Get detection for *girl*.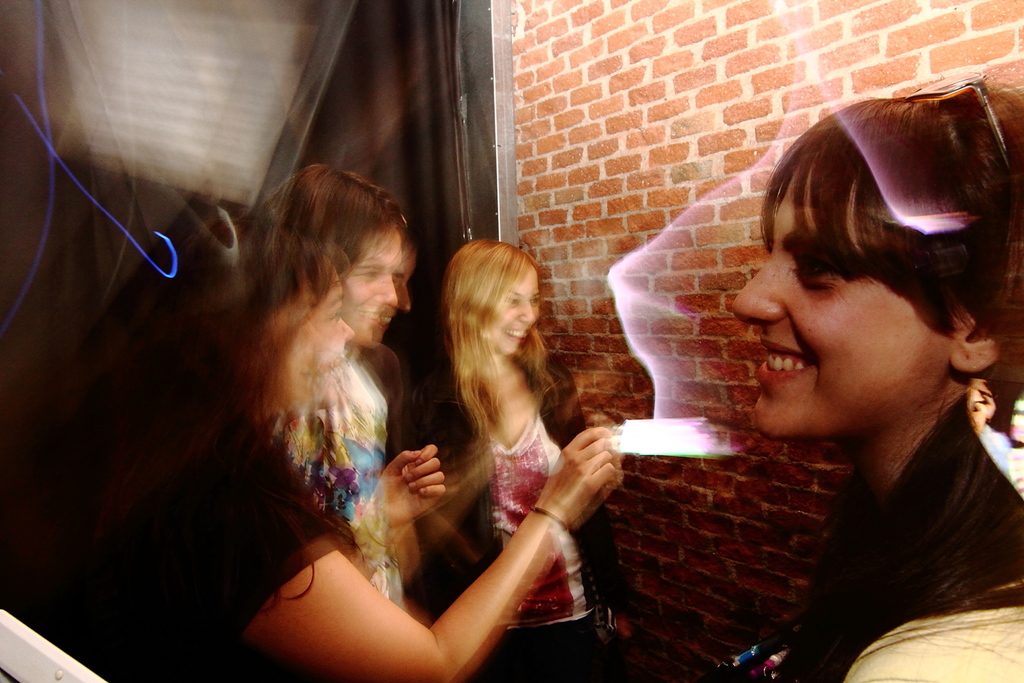
Detection: l=241, t=163, r=447, b=609.
